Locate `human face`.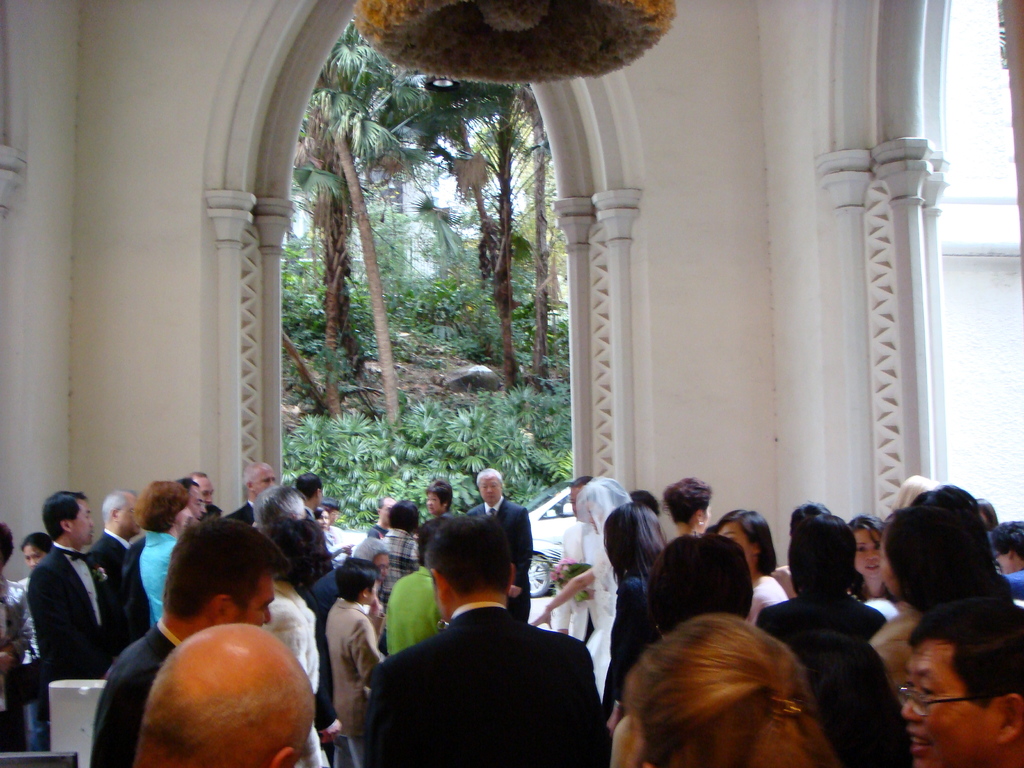
Bounding box: bbox=(227, 569, 276, 627).
